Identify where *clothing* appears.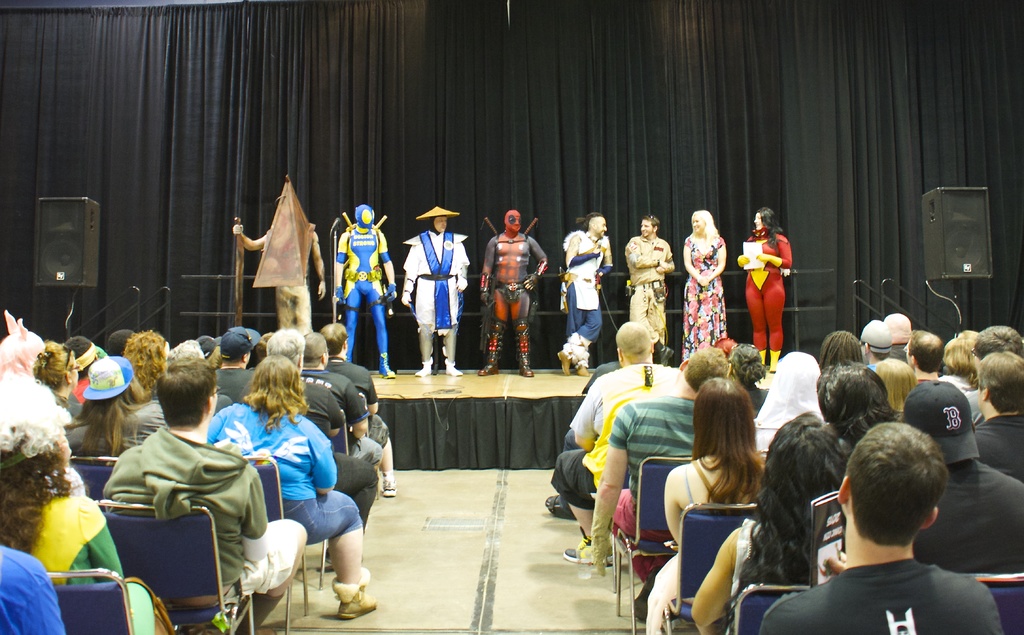
Appears at pyautogui.locateOnScreen(312, 374, 376, 504).
